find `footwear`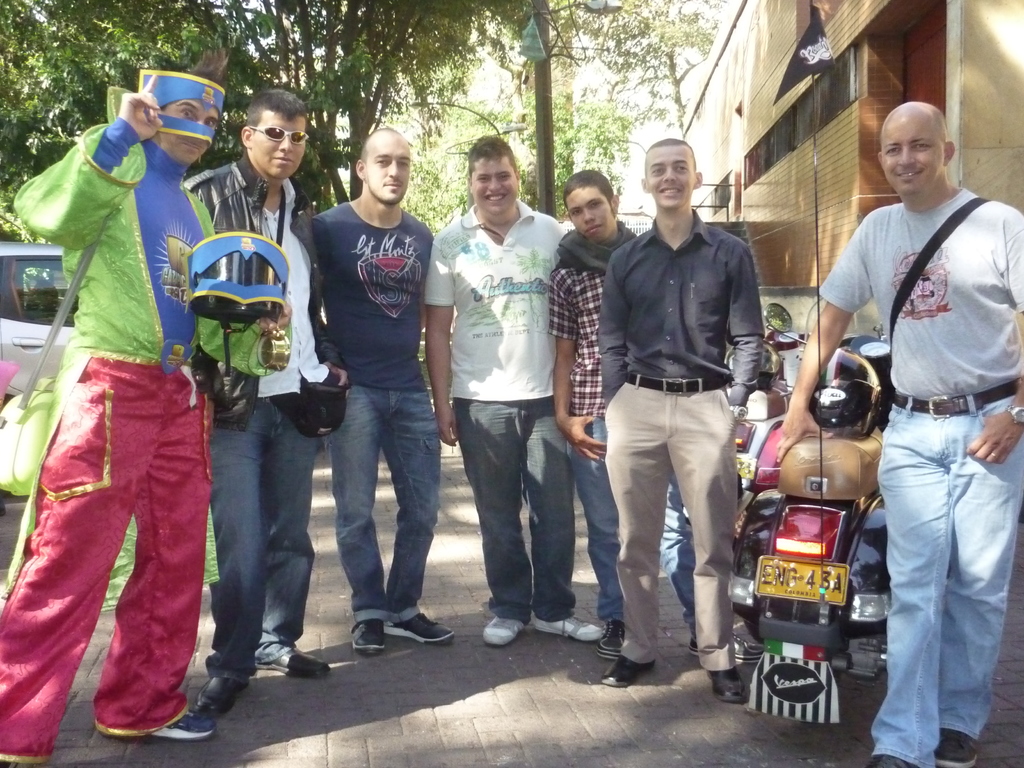
<box>605,657,655,687</box>
